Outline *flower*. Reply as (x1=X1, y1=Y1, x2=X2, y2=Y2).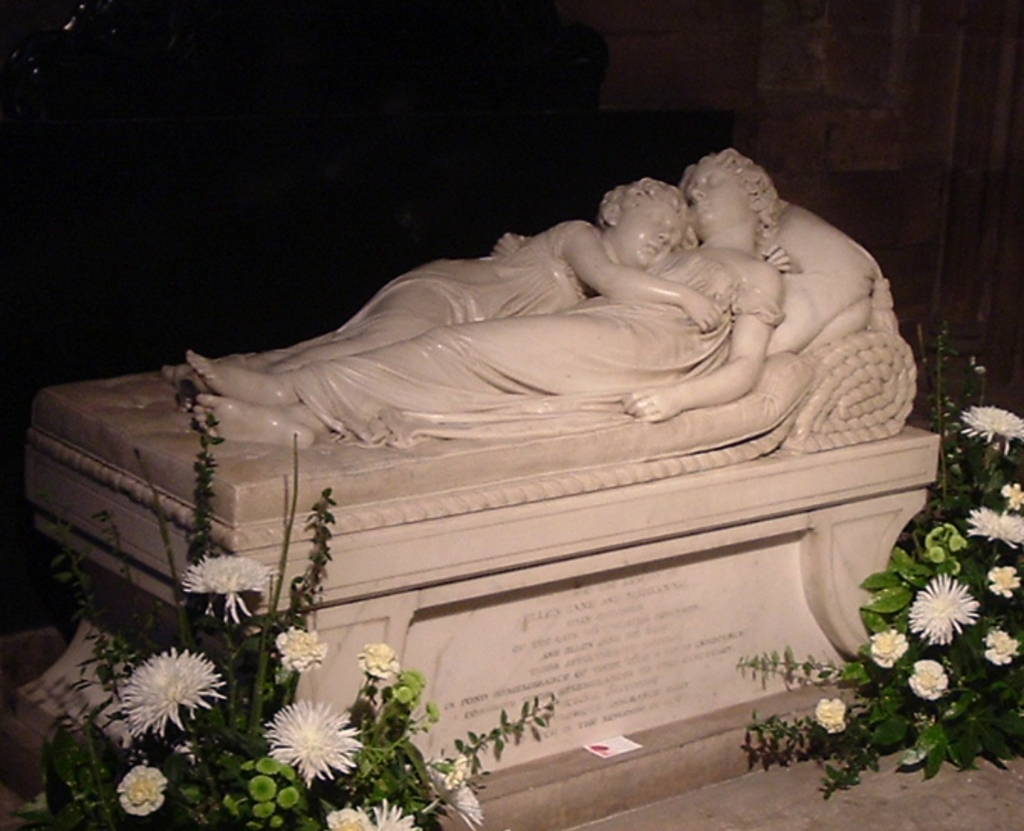
(x1=986, y1=564, x2=1021, y2=600).
